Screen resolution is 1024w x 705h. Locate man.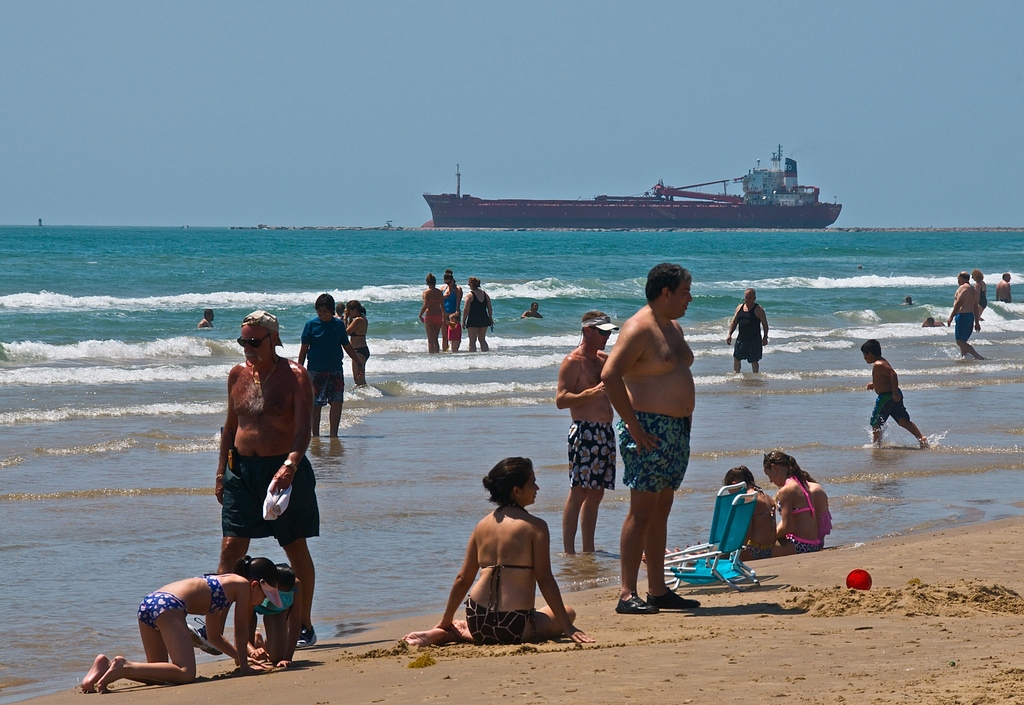
554,310,634,553.
